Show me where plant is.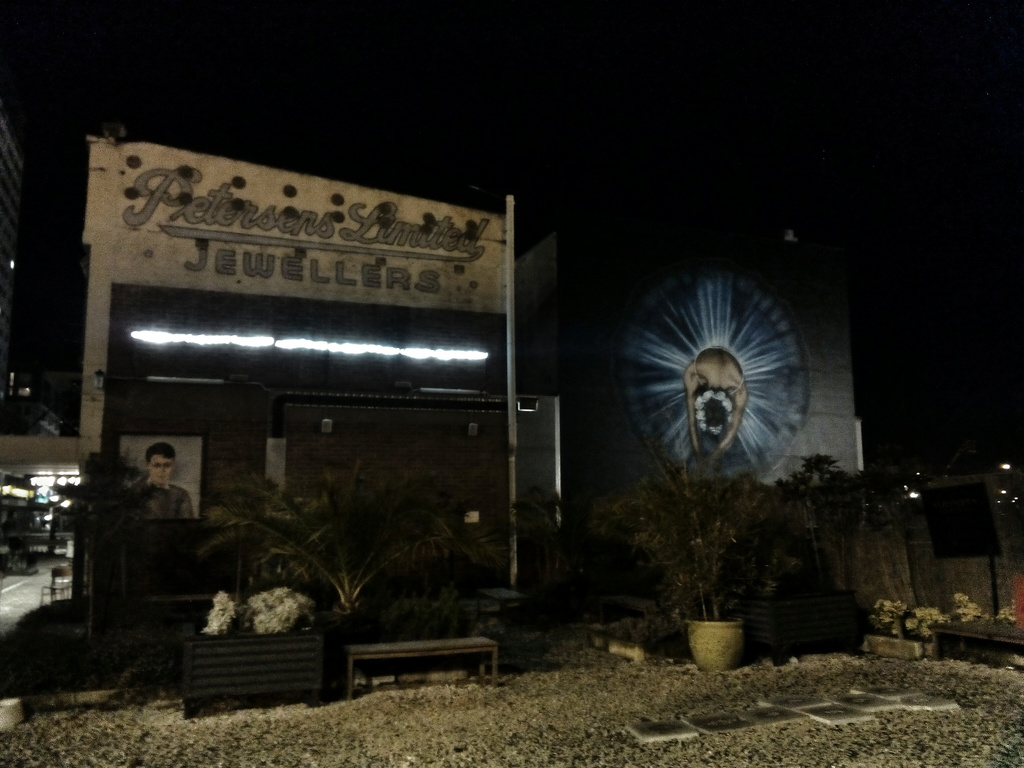
plant is at (left=961, top=581, right=988, bottom=622).
